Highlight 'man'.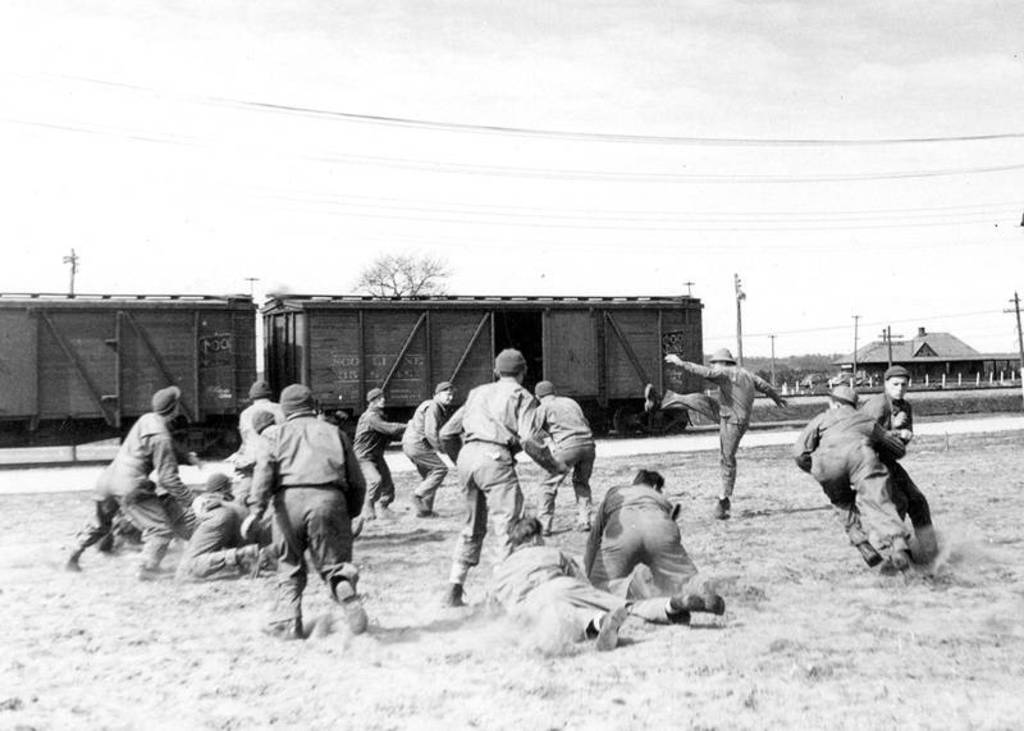
Highlighted region: (left=852, top=362, right=937, bottom=557).
